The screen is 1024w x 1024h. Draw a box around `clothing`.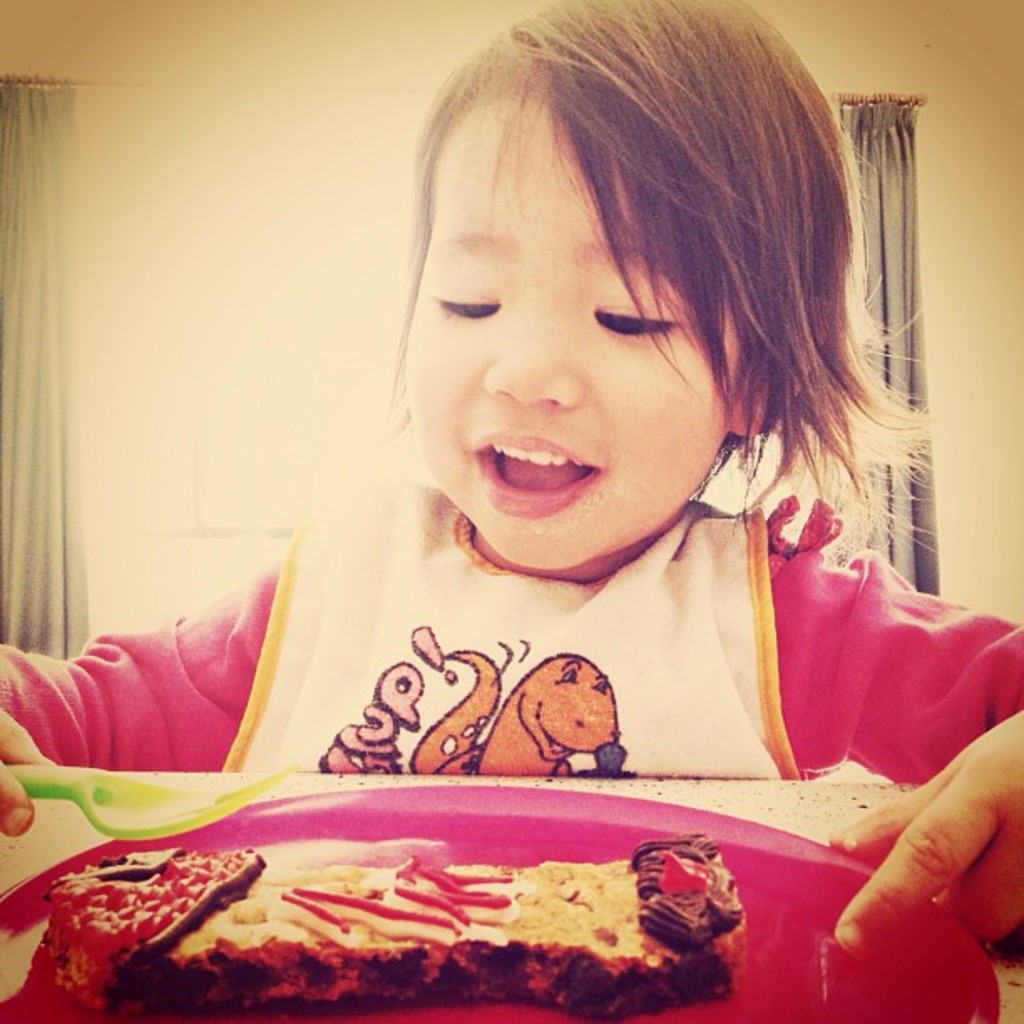
select_region(117, 390, 991, 828).
